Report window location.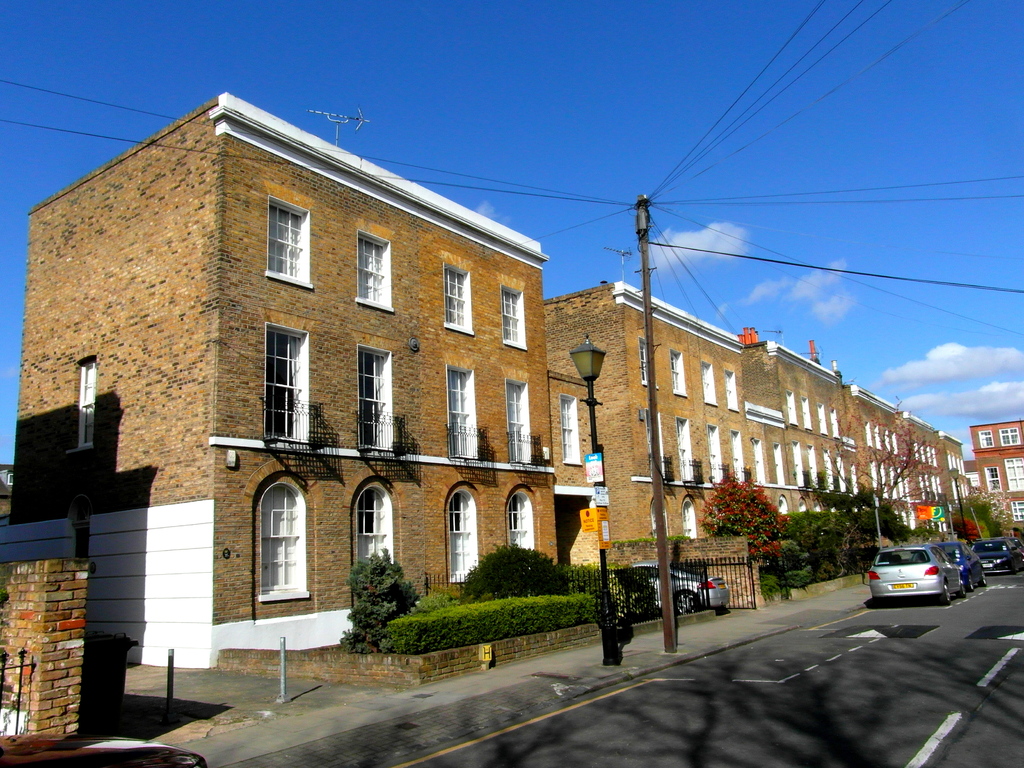
Report: bbox=(981, 431, 990, 447).
